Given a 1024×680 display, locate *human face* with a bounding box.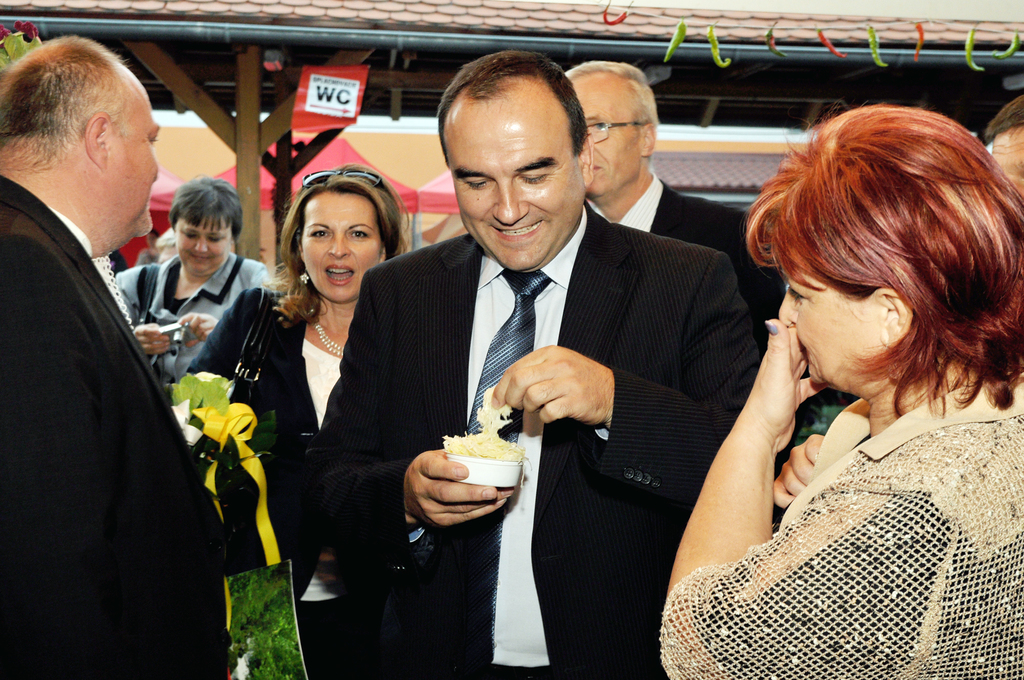
Located: <region>443, 99, 586, 272</region>.
